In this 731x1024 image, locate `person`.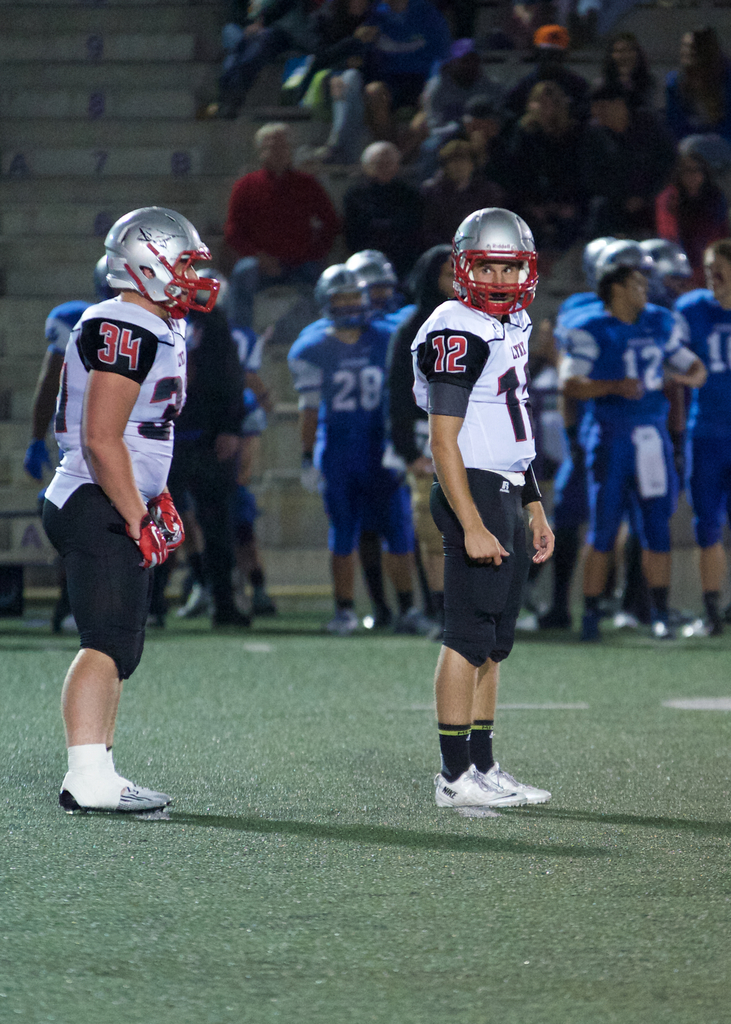
Bounding box: <bbox>41, 208, 225, 824</bbox>.
